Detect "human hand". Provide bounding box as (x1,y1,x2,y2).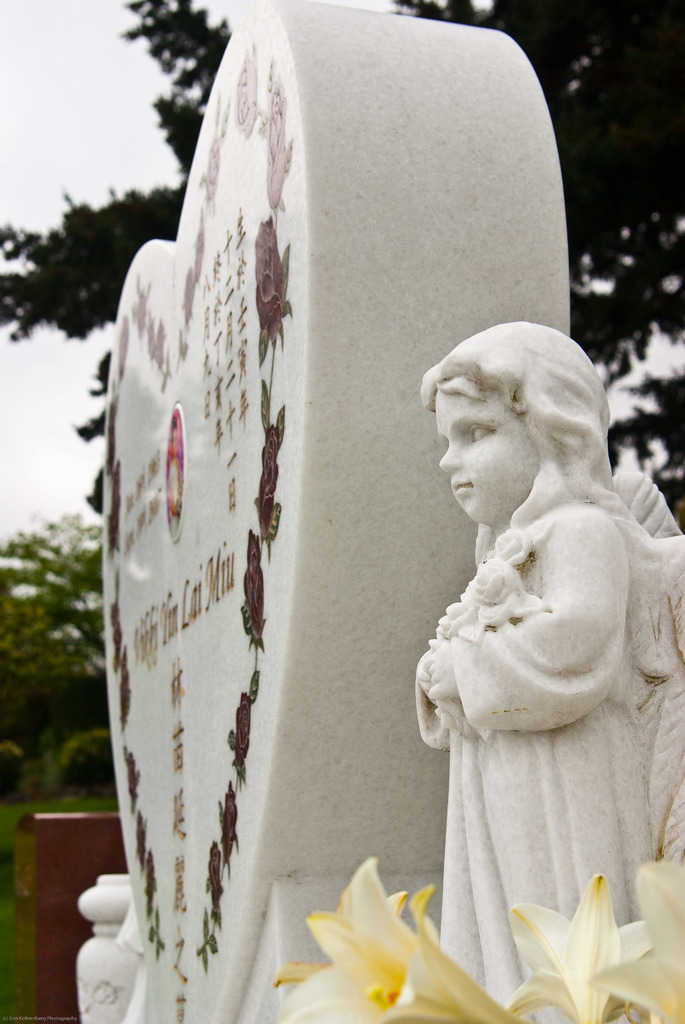
(413,648,432,698).
